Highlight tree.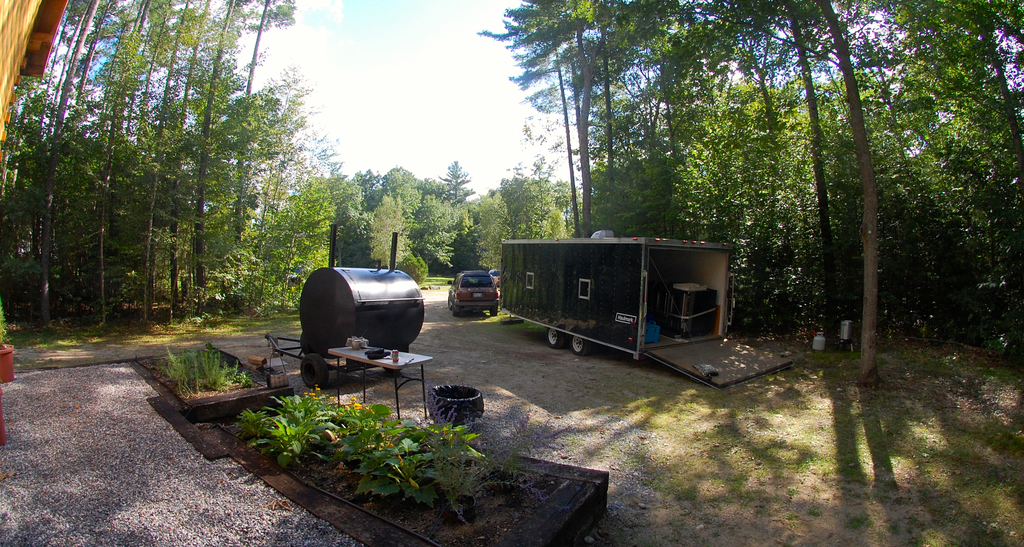
Highlighted region: crop(333, 181, 362, 226).
